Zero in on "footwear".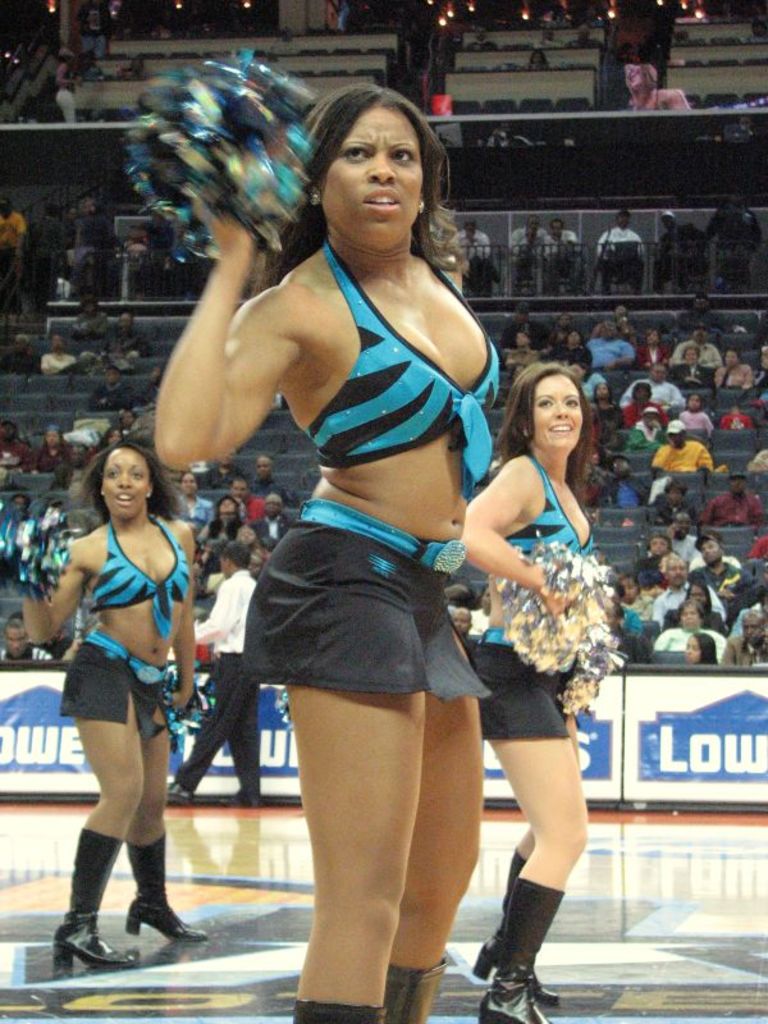
Zeroed in: (291,995,384,1023).
